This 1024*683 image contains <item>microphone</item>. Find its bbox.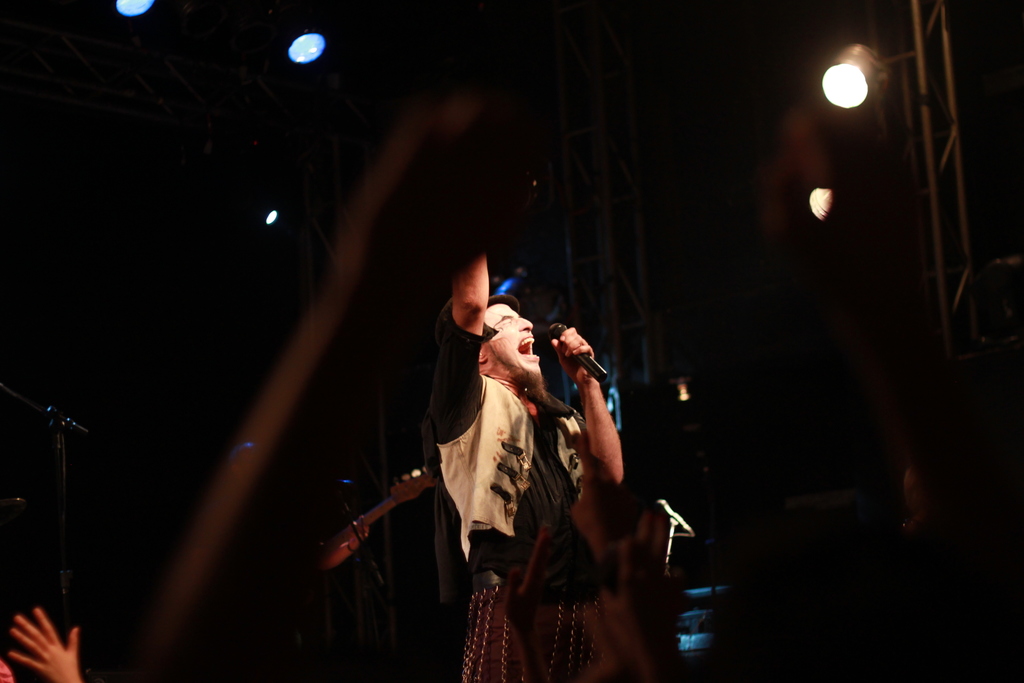
left=538, top=320, right=609, bottom=390.
